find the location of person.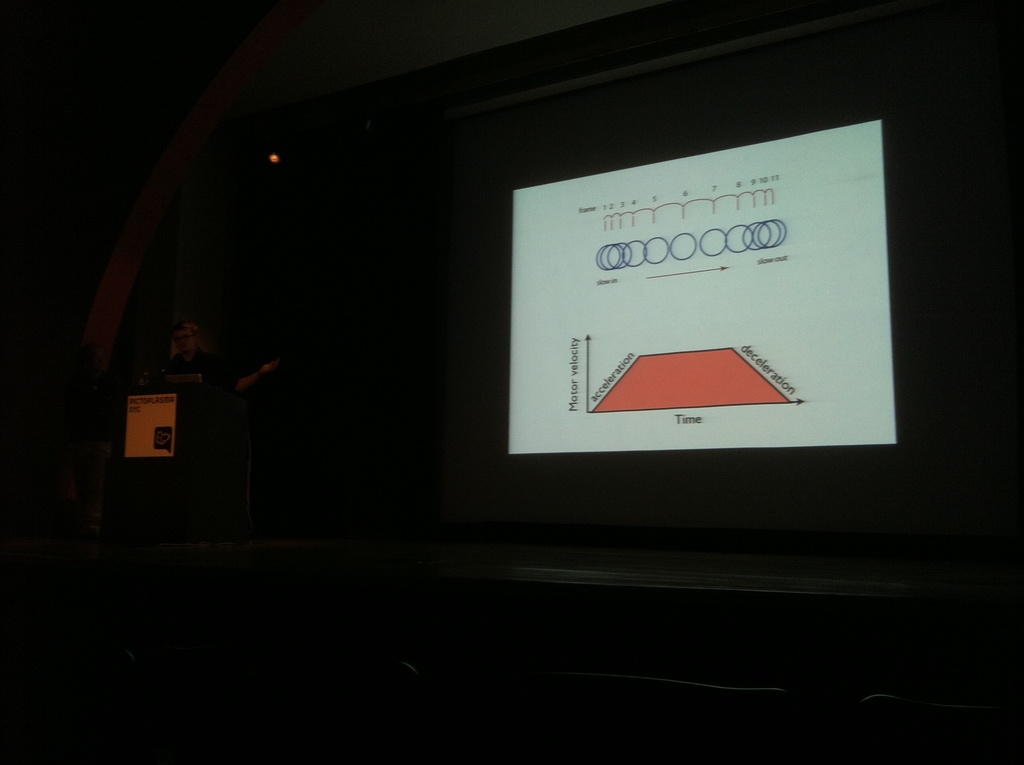
Location: (153,321,275,398).
